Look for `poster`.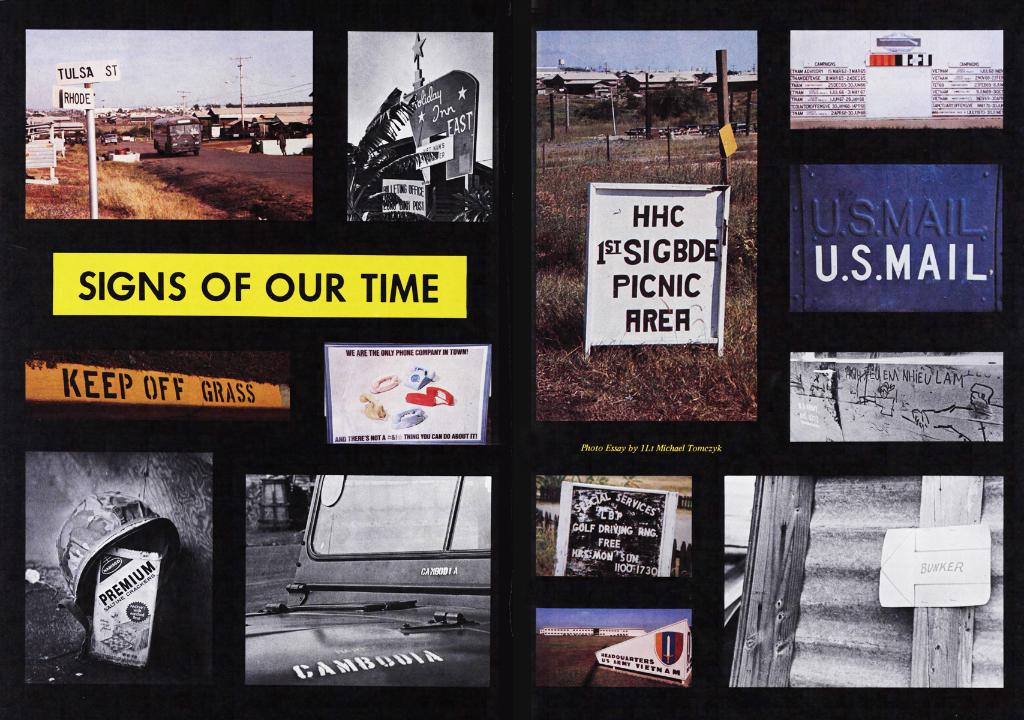
Found: {"x1": 598, "y1": 618, "x2": 689, "y2": 688}.
